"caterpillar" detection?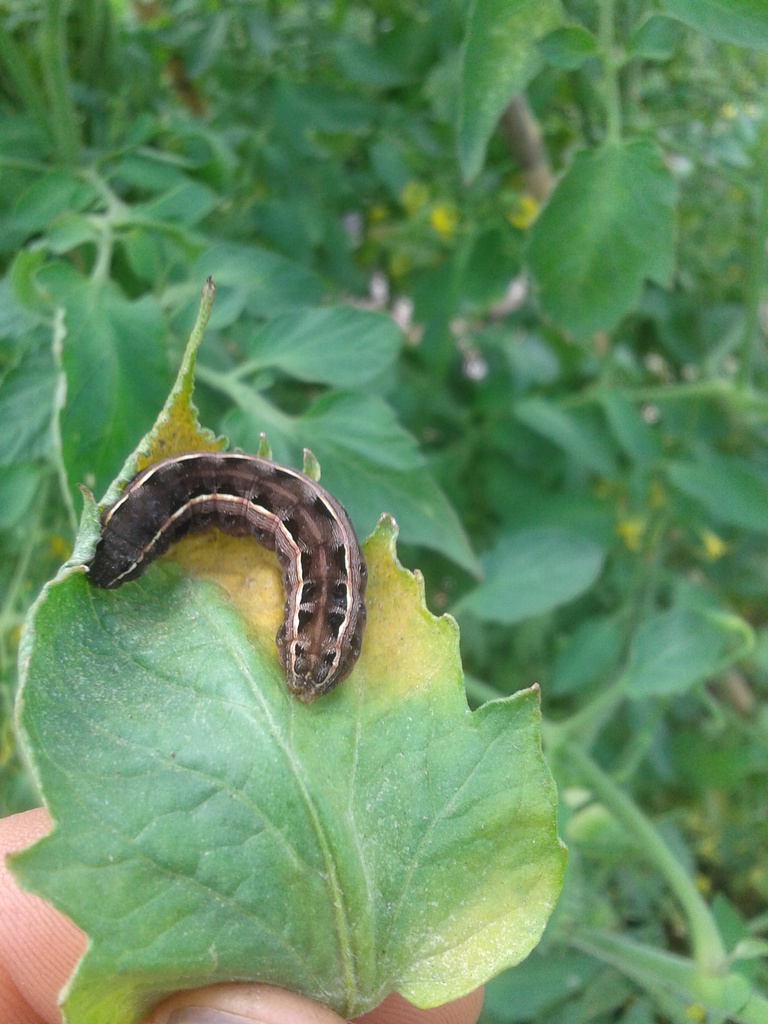
{"left": 81, "top": 438, "right": 376, "bottom": 704}
